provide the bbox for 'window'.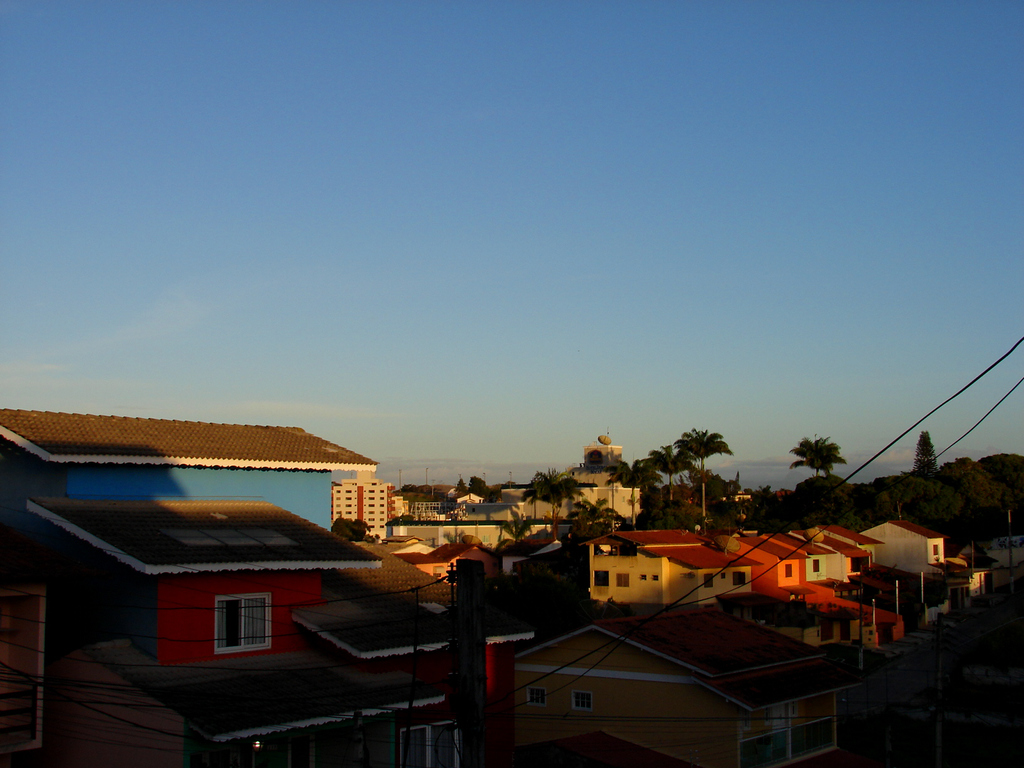
pyautogui.locateOnScreen(704, 573, 712, 590).
